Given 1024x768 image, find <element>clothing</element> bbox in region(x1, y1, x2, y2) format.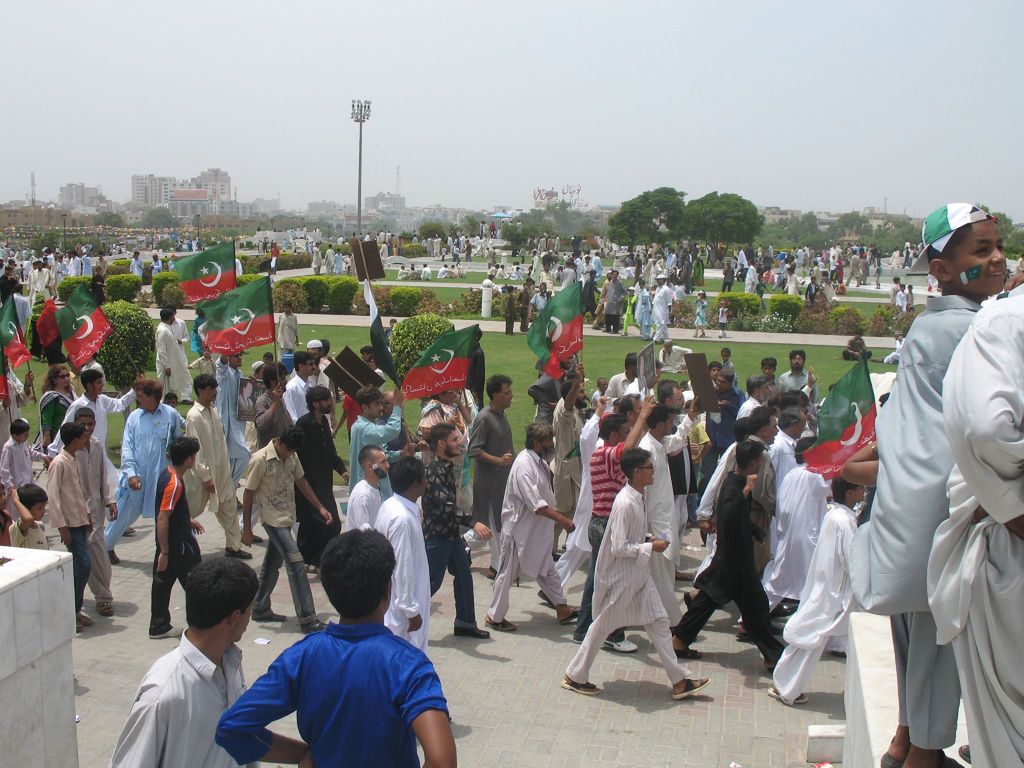
region(470, 391, 531, 532).
